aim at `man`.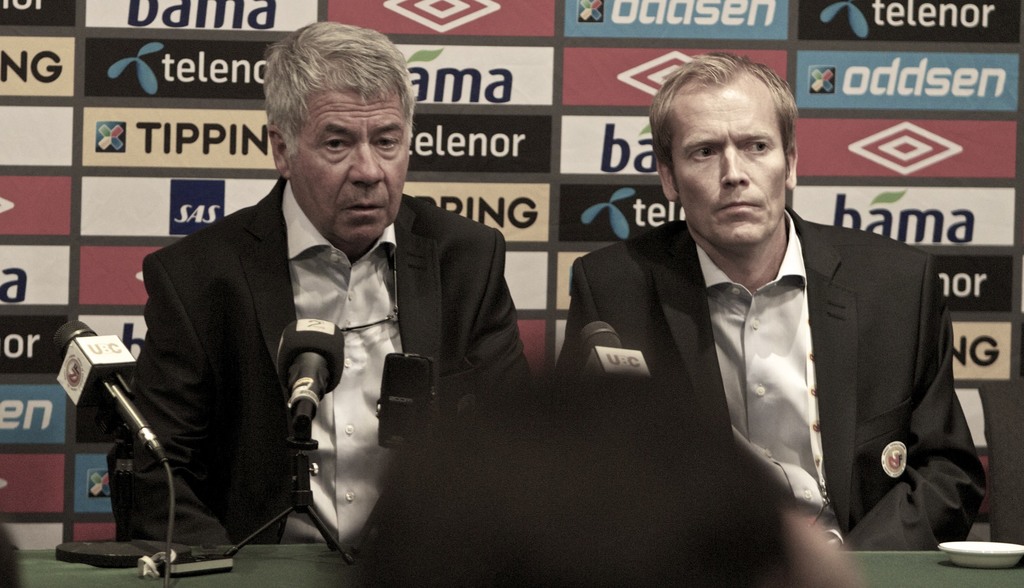
Aimed at (left=112, top=63, right=522, bottom=563).
